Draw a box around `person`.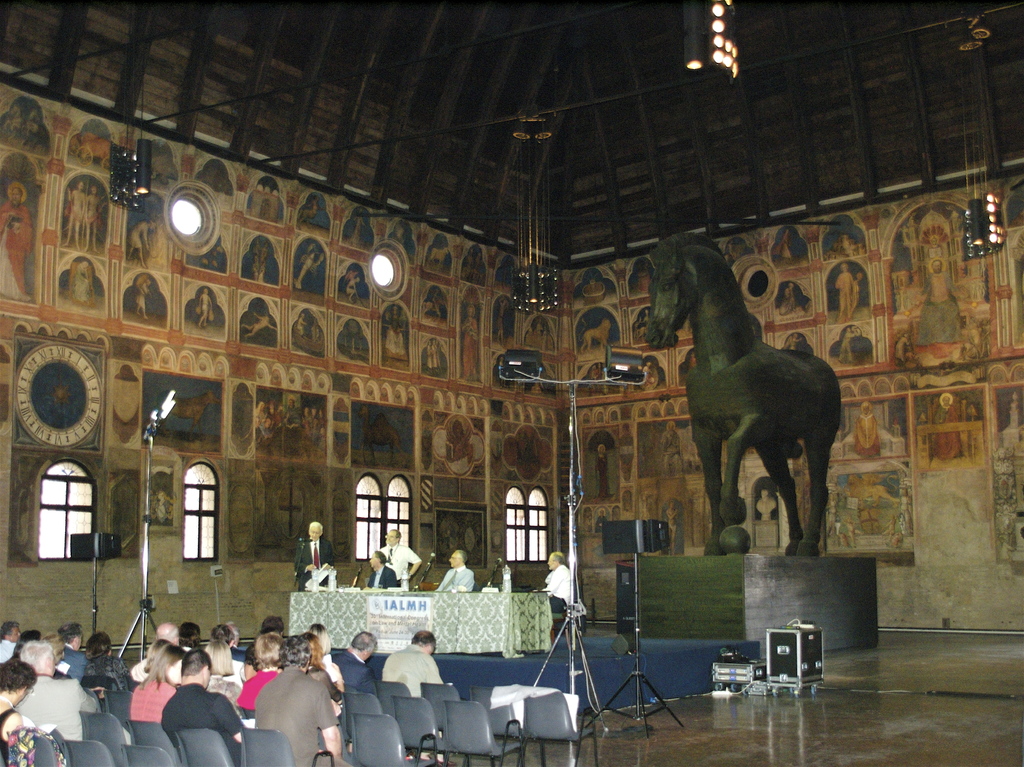
box(384, 528, 421, 592).
